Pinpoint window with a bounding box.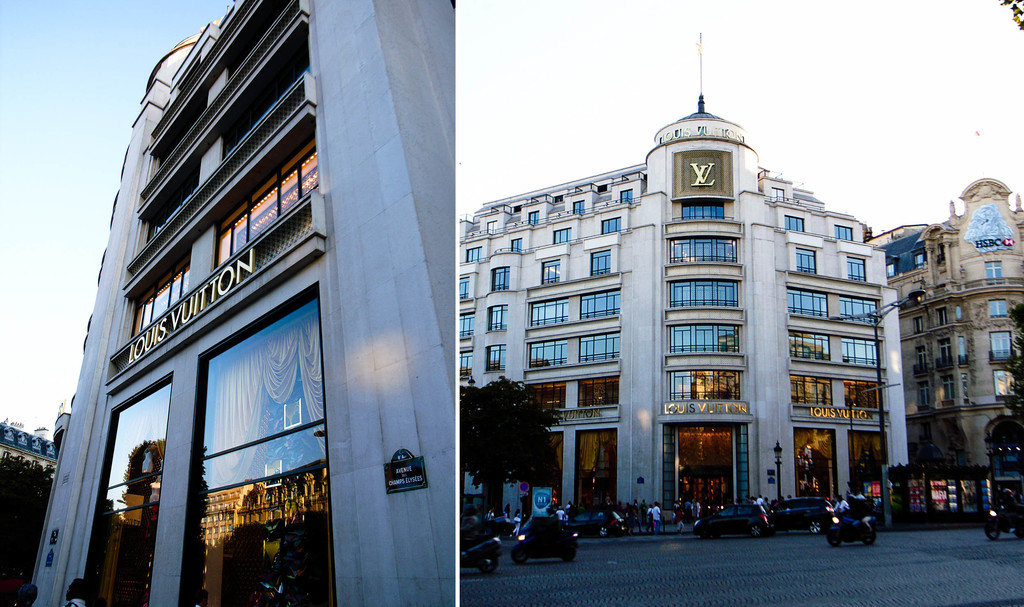
<bbox>578, 335, 620, 364</bbox>.
